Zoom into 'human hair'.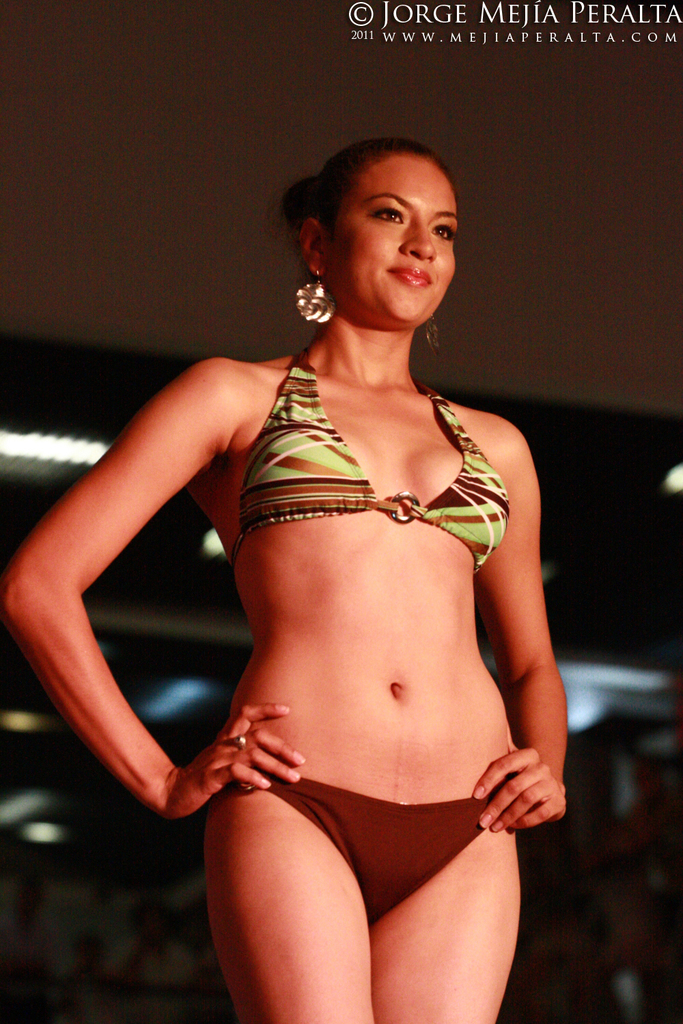
Zoom target: bbox=[296, 140, 462, 286].
